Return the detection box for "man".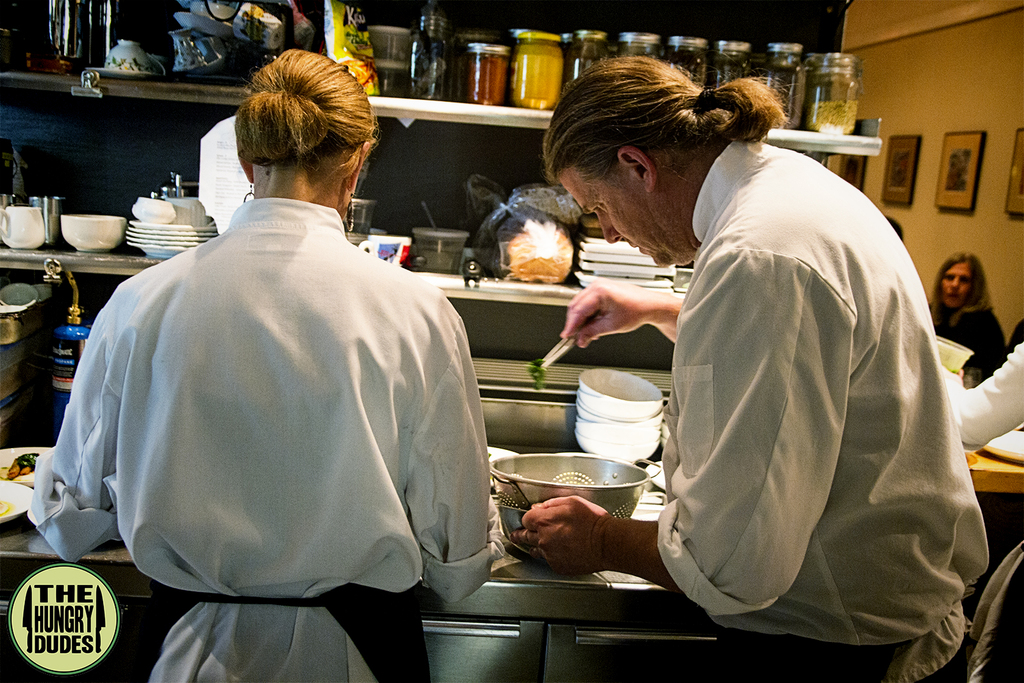
locate(508, 42, 968, 654).
